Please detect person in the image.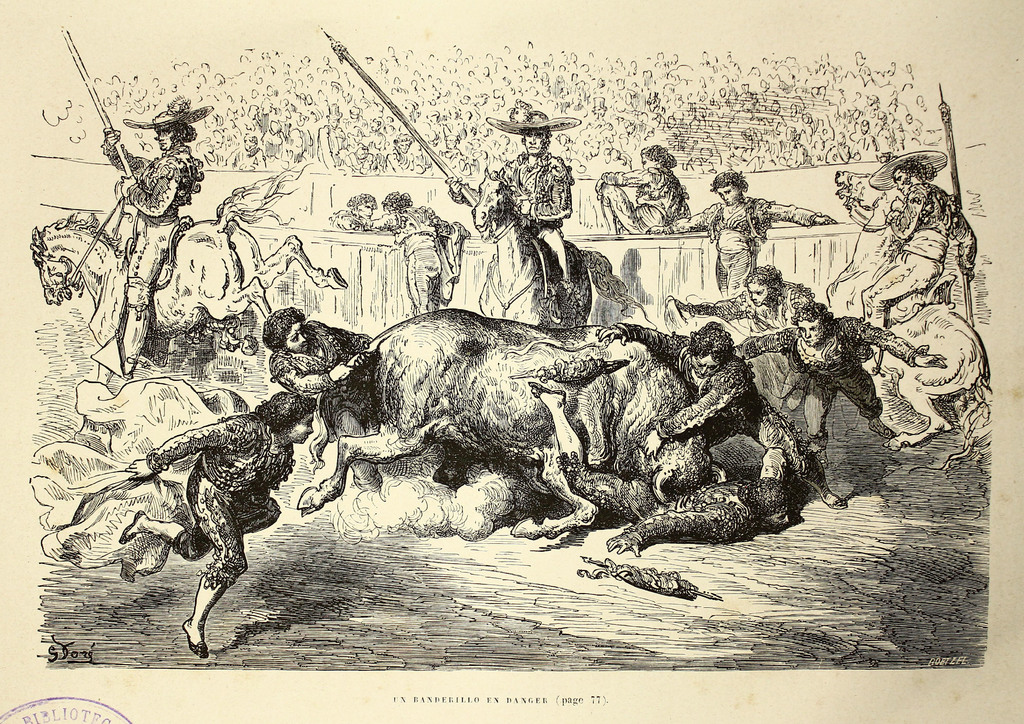
<box>856,143,978,372</box>.
